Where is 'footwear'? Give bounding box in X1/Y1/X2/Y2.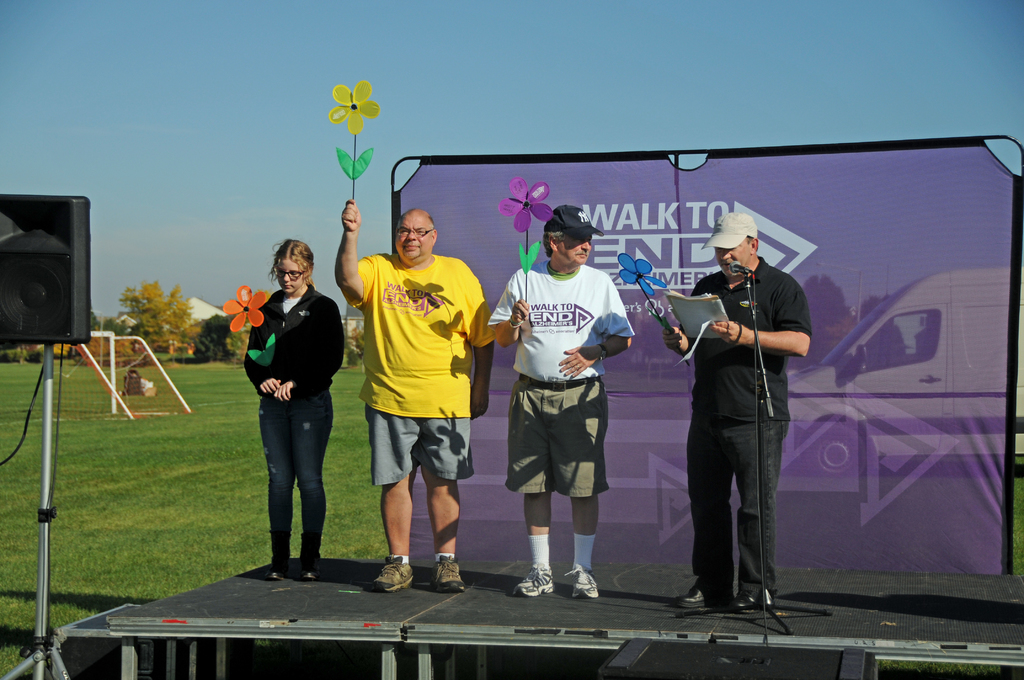
374/547/410/592.
